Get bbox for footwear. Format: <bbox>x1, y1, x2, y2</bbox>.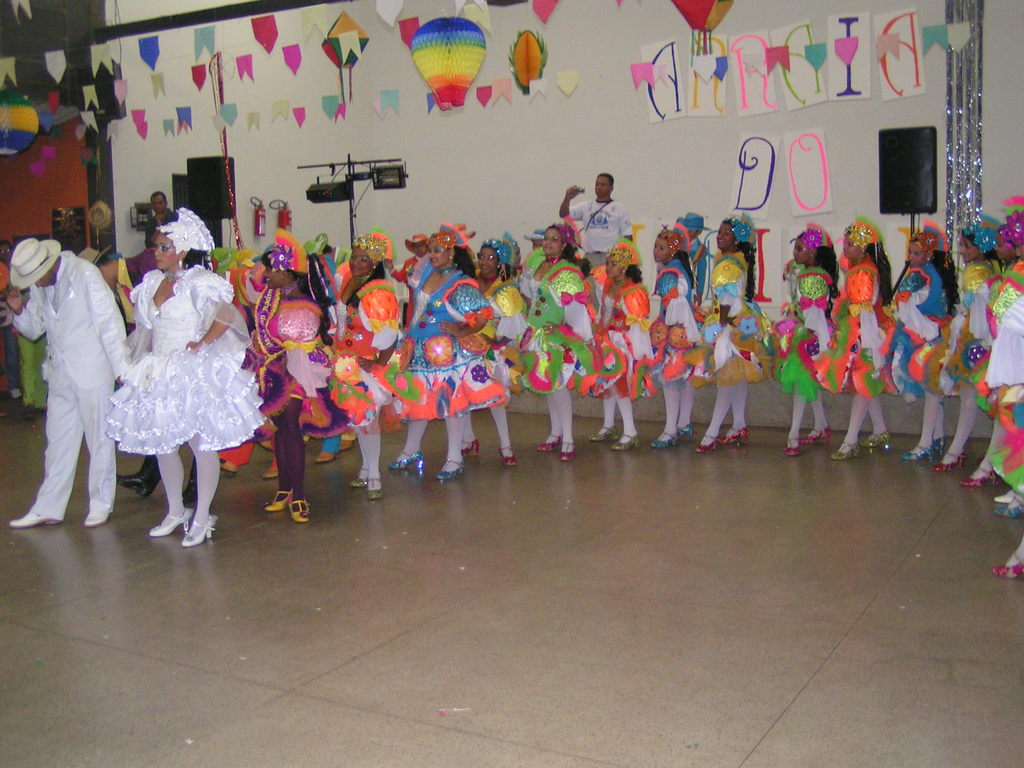
<bbox>118, 468, 154, 497</bbox>.
